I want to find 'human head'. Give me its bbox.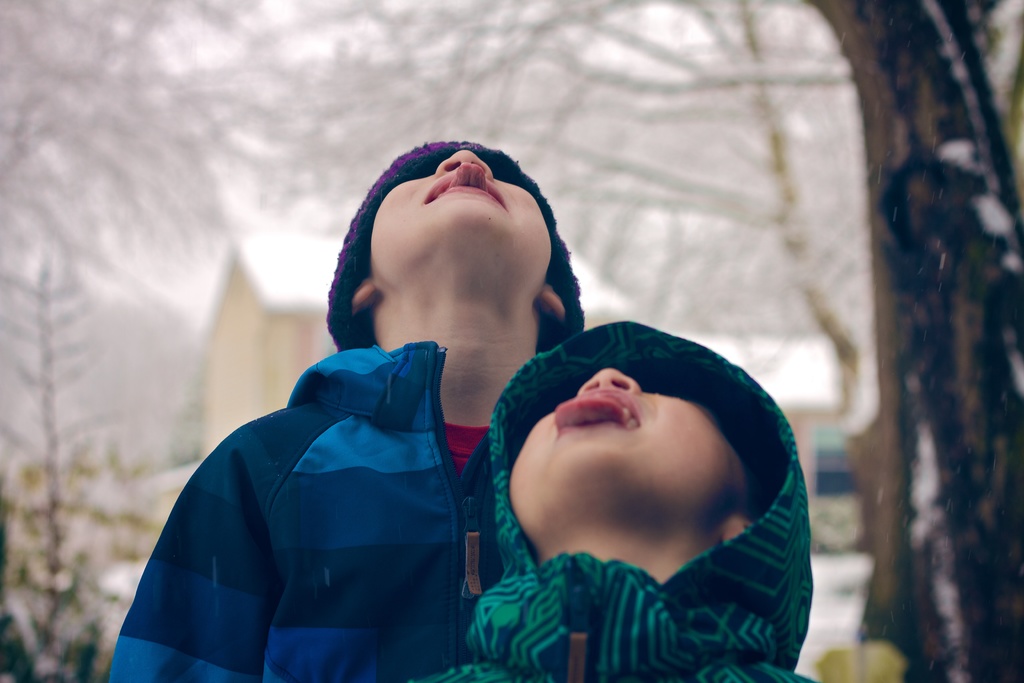
323,138,585,340.
